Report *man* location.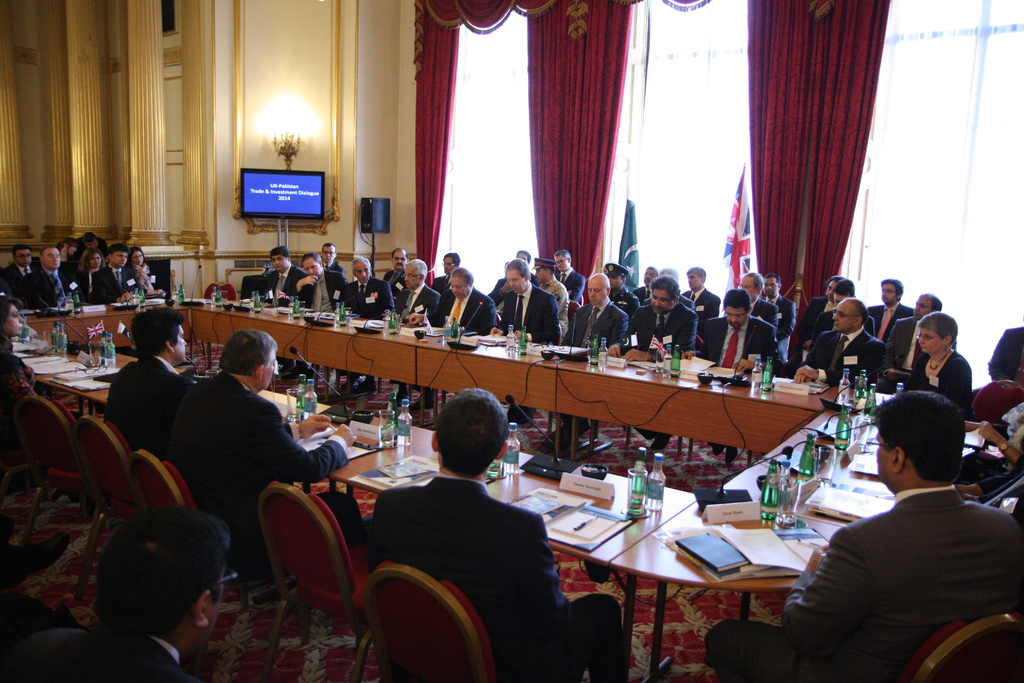
Report: [257,247,316,311].
